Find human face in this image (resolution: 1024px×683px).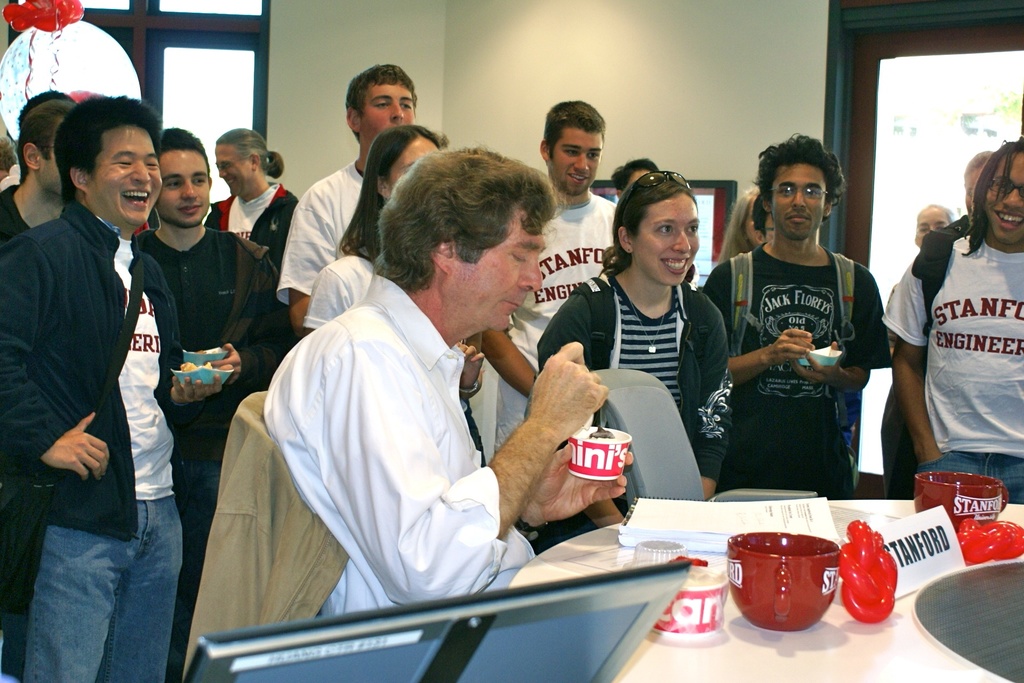
box(916, 211, 948, 247).
